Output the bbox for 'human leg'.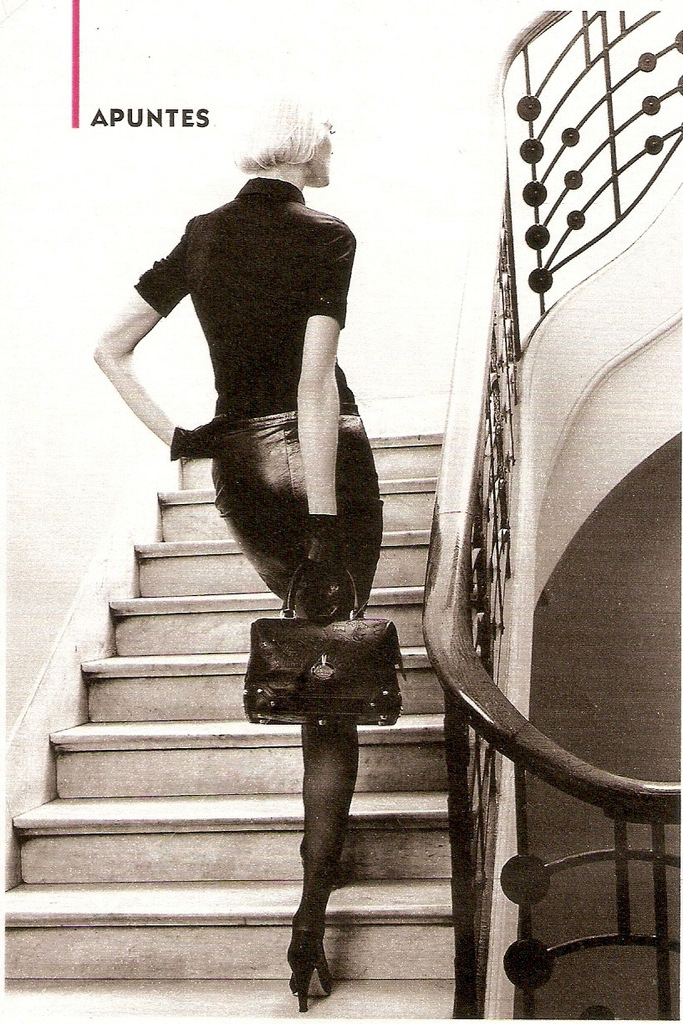
275:405:386:1009.
